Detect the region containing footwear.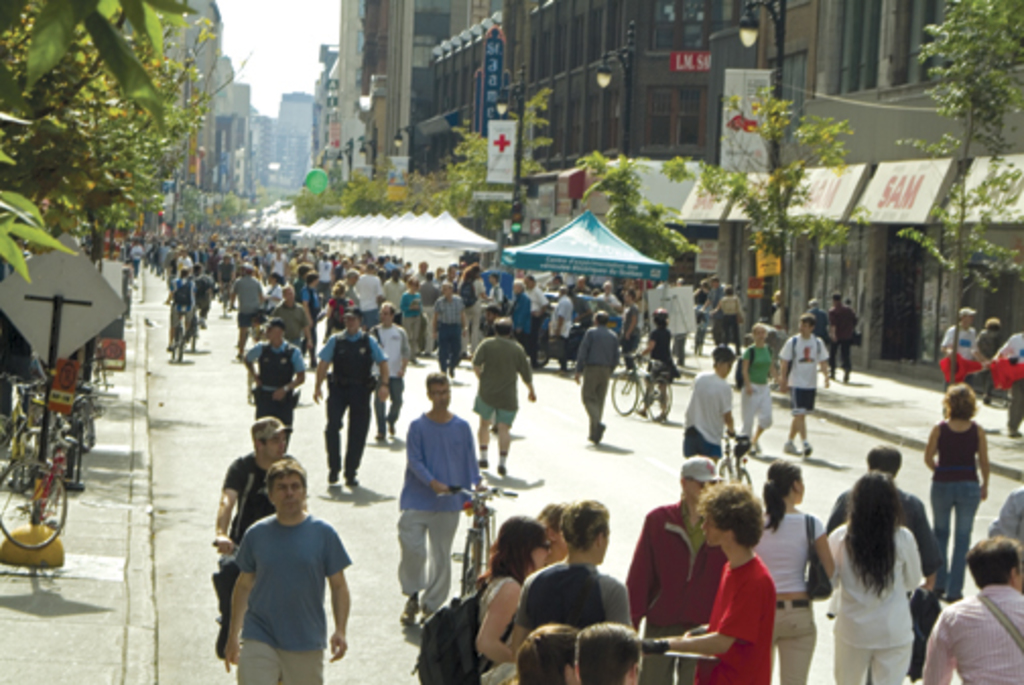
Rect(632, 409, 646, 421).
